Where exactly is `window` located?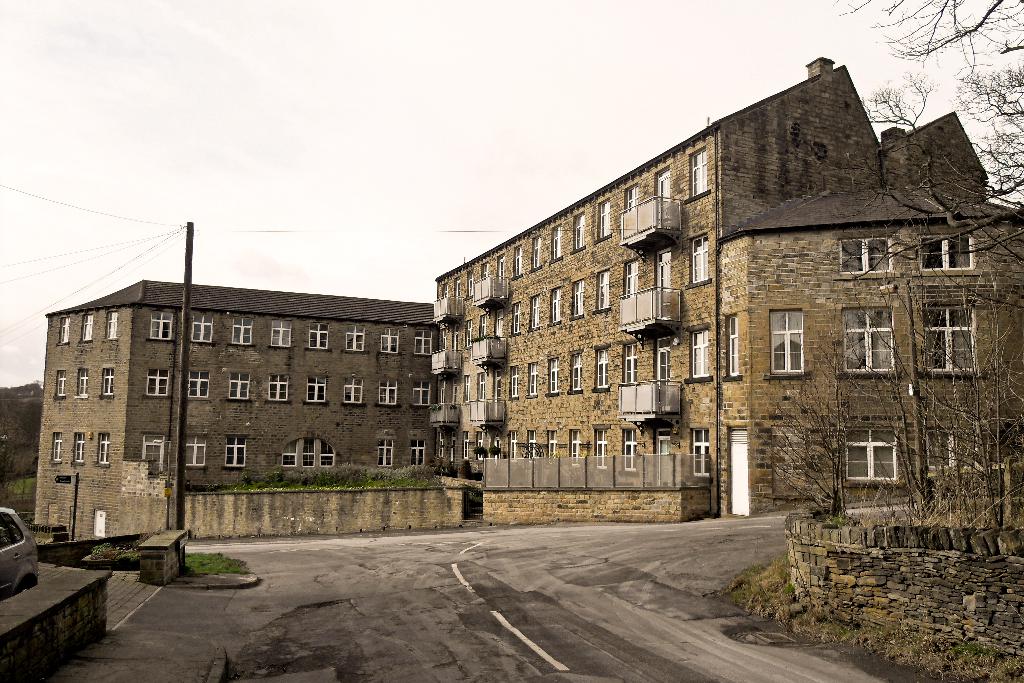
Its bounding box is (left=513, top=244, right=523, bottom=277).
